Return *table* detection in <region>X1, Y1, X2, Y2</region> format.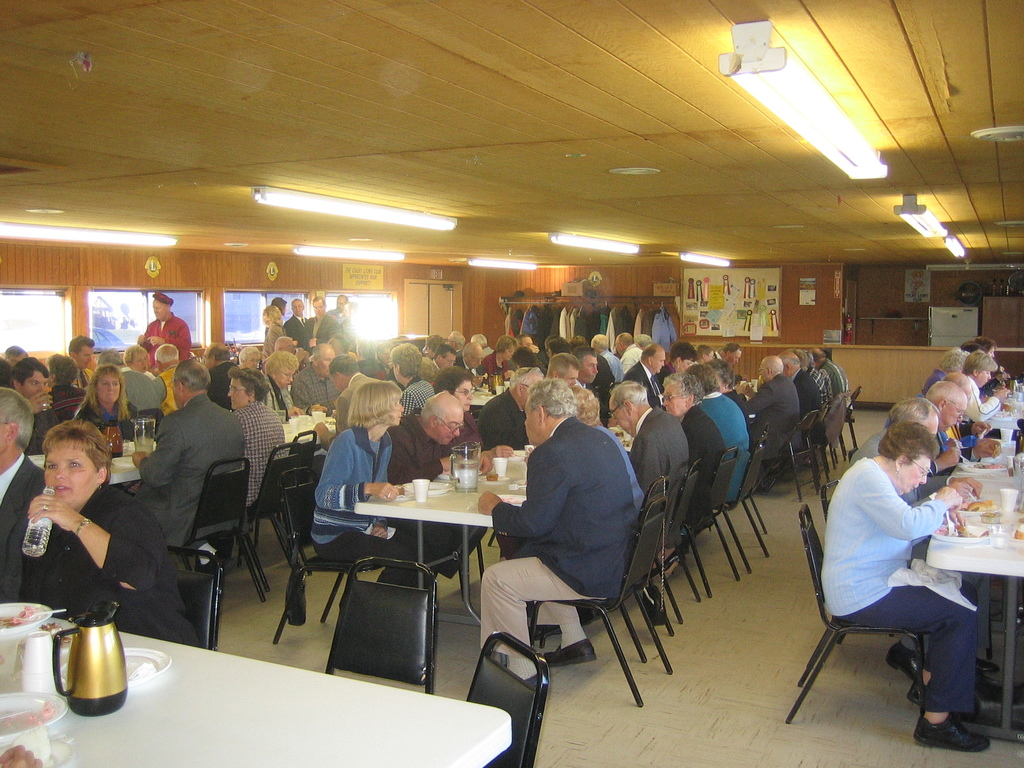
<region>29, 415, 337, 488</region>.
